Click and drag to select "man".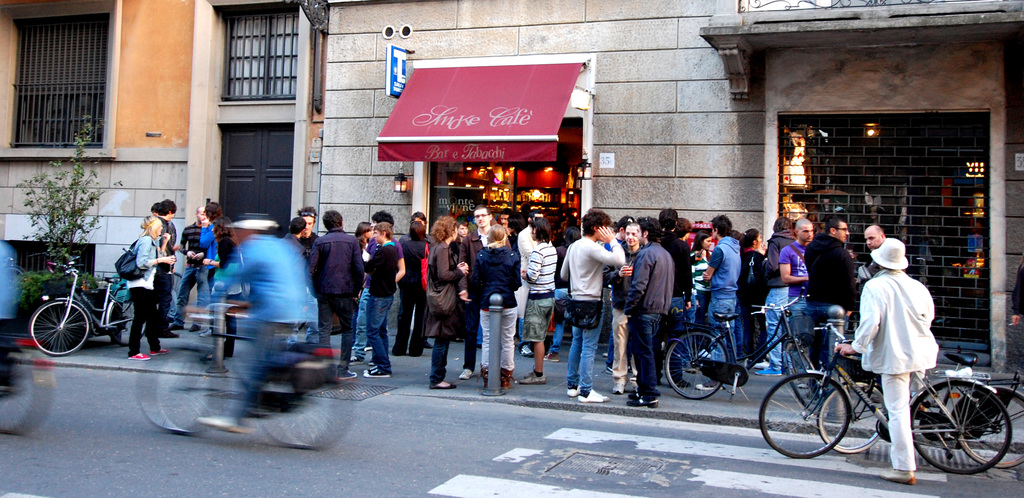
Selection: (293,202,319,245).
